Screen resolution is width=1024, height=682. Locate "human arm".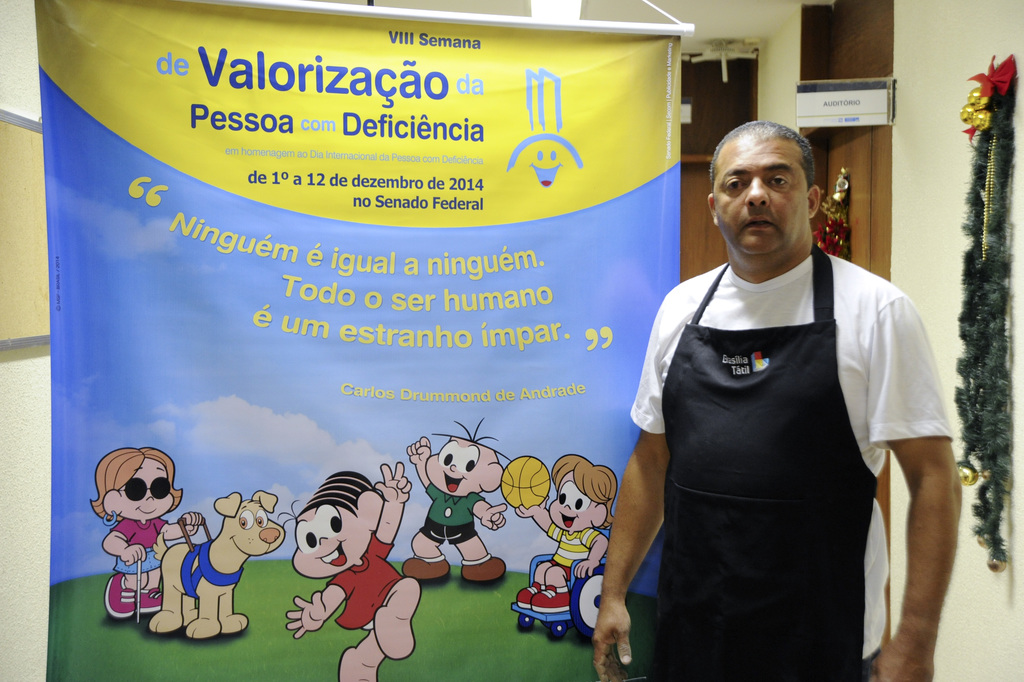
(left=398, top=436, right=439, bottom=491).
